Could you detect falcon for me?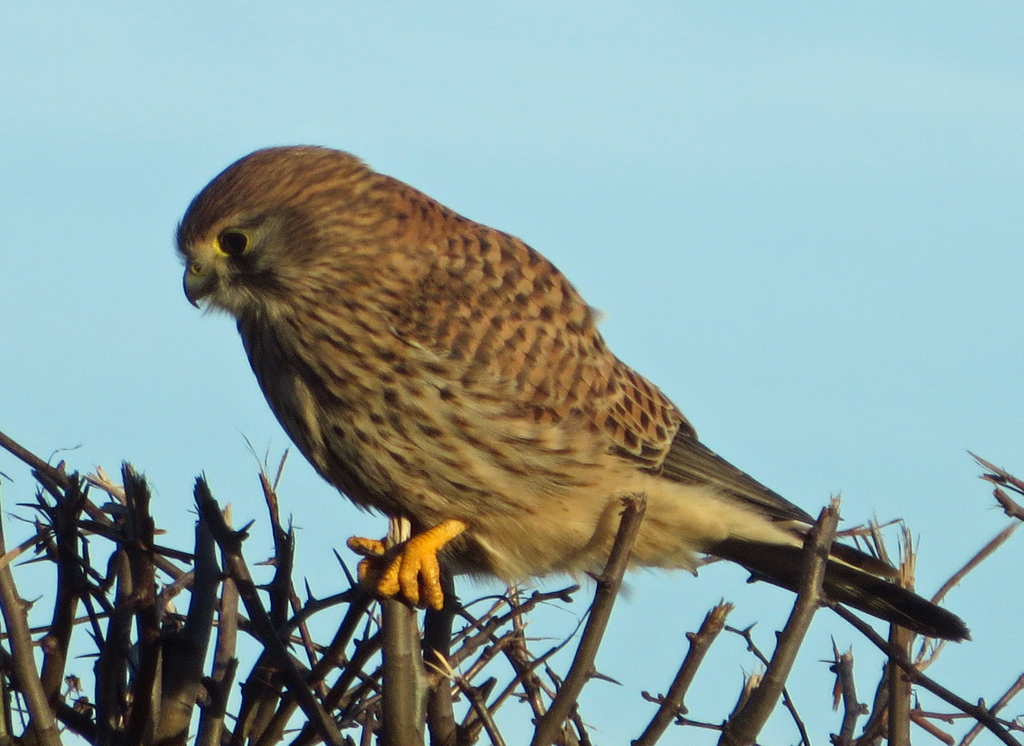
Detection result: <box>172,142,974,638</box>.
